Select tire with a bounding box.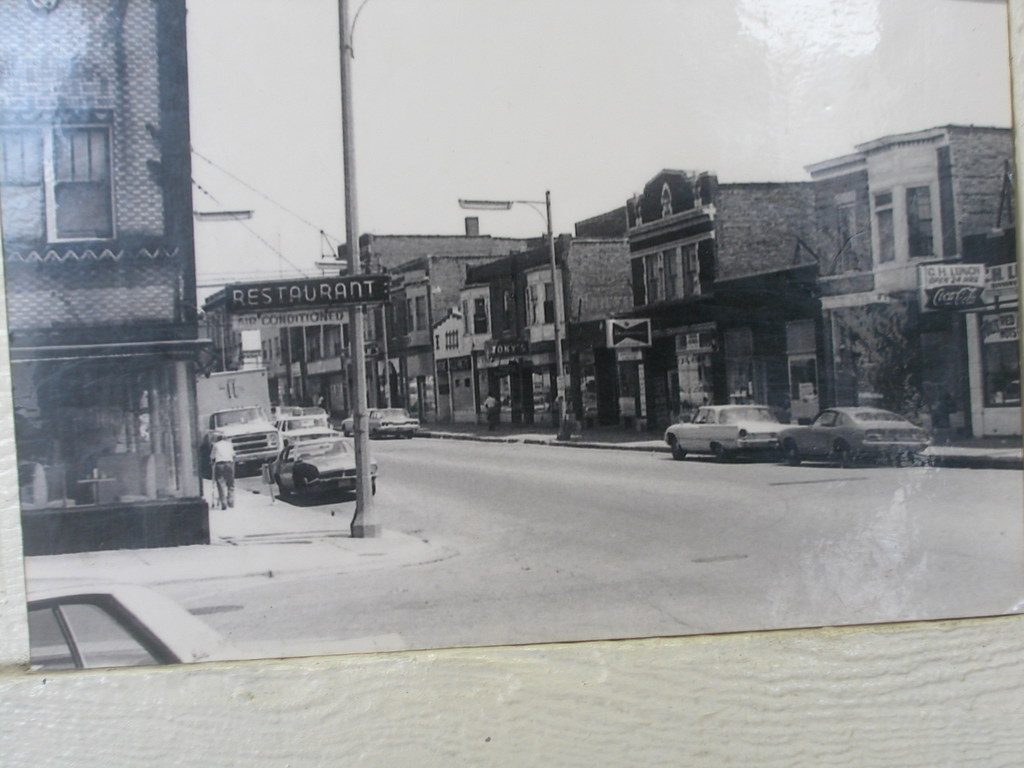
(296,486,311,506).
